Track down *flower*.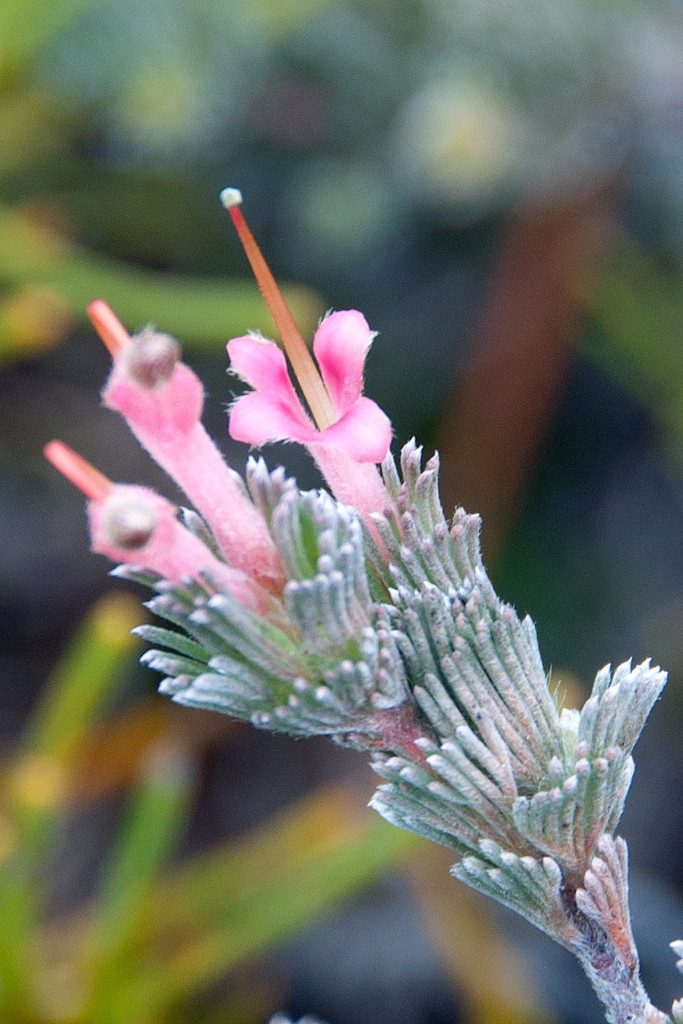
Tracked to detection(92, 293, 287, 590).
